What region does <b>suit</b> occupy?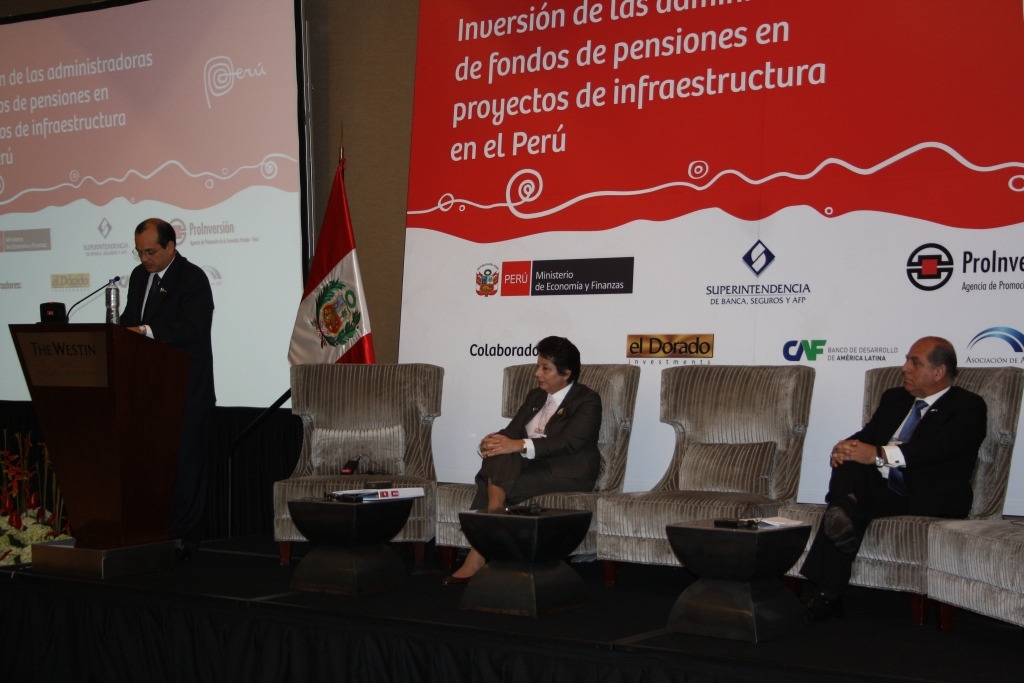
x1=470, y1=381, x2=601, y2=507.
